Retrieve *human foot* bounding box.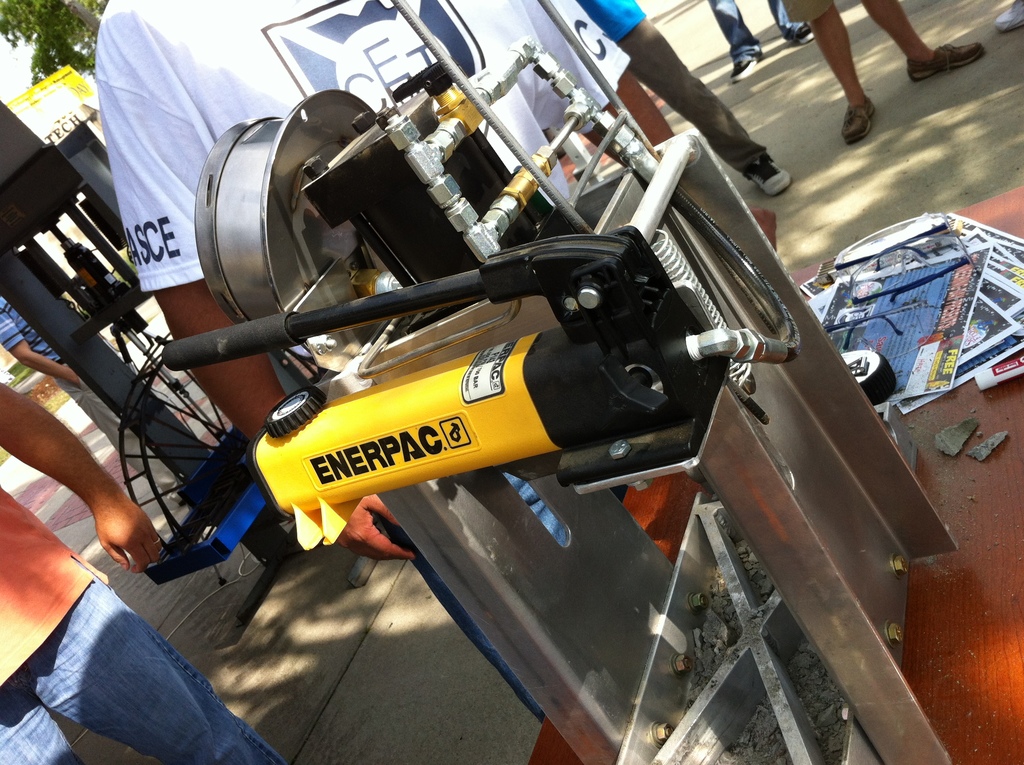
Bounding box: left=908, top=40, right=989, bottom=84.
